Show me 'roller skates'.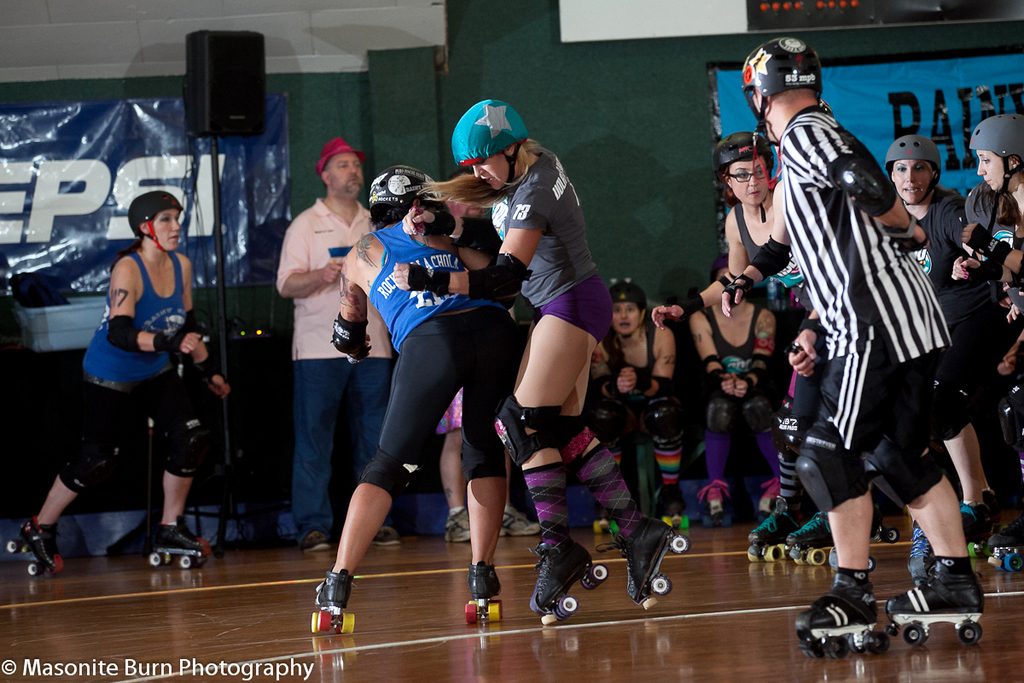
'roller skates' is here: 592,516,689,612.
